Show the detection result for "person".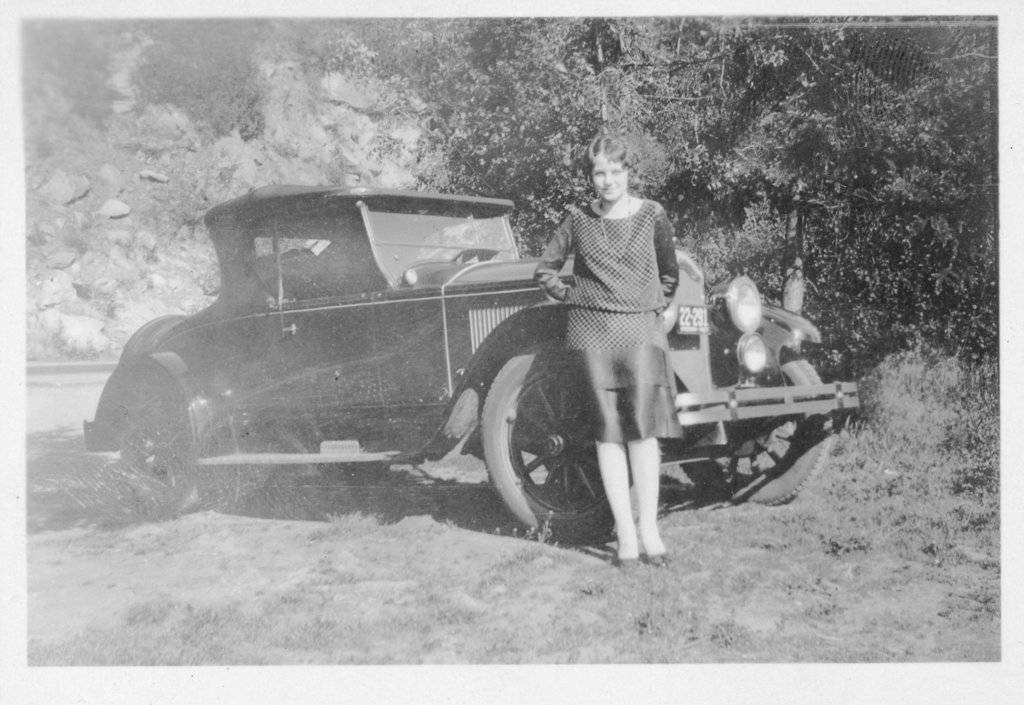
[524, 140, 717, 549].
